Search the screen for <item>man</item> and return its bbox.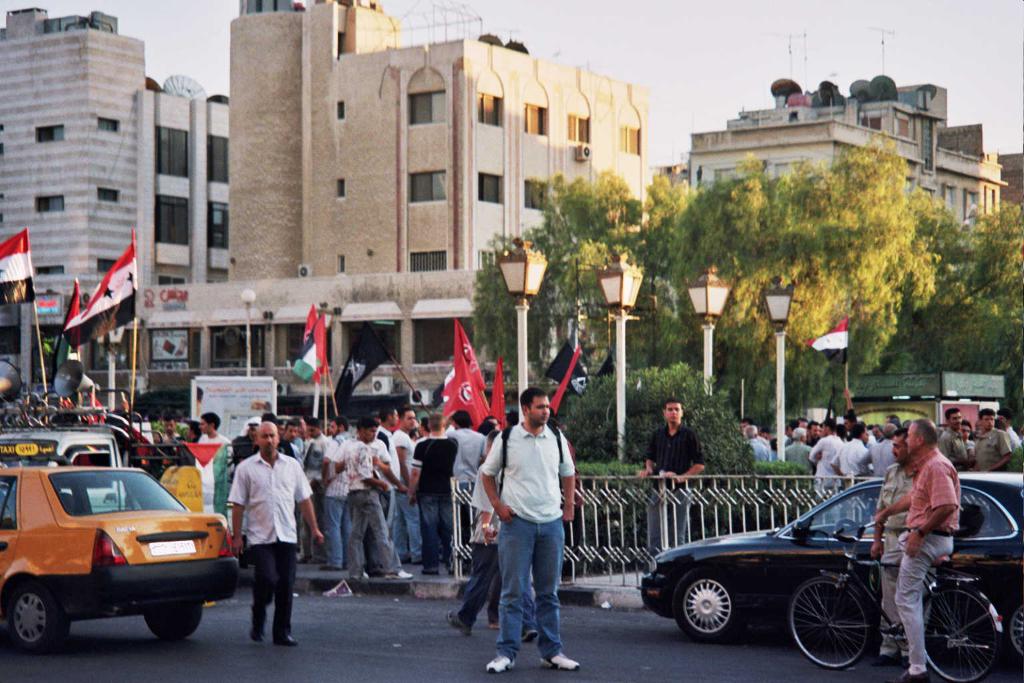
Found: bbox=(217, 422, 323, 642).
